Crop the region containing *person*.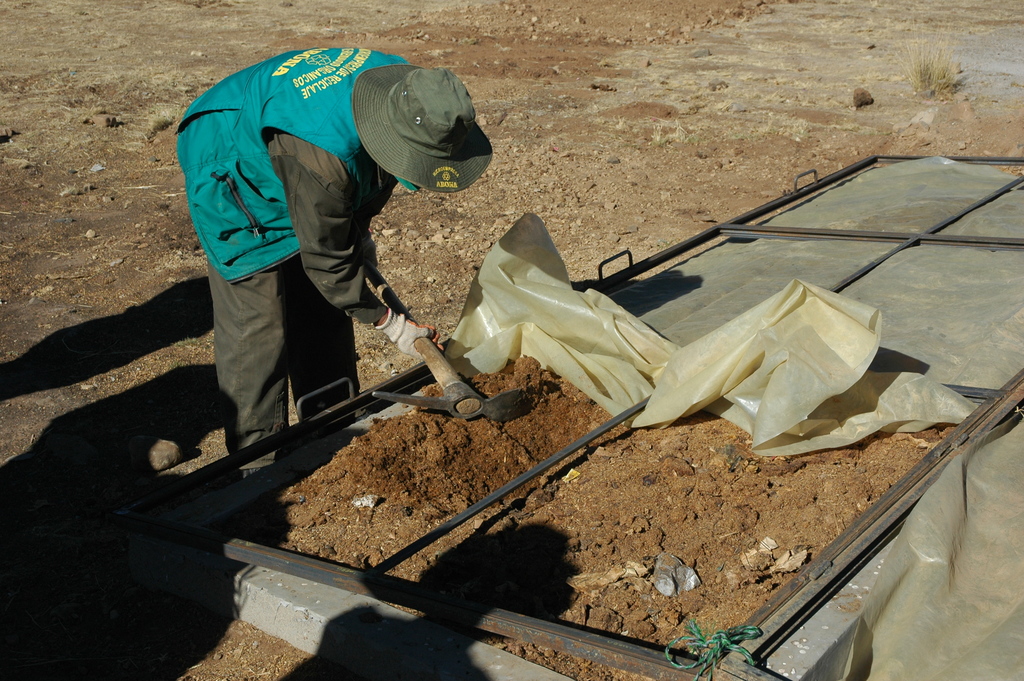
Crop region: region(158, 42, 486, 480).
